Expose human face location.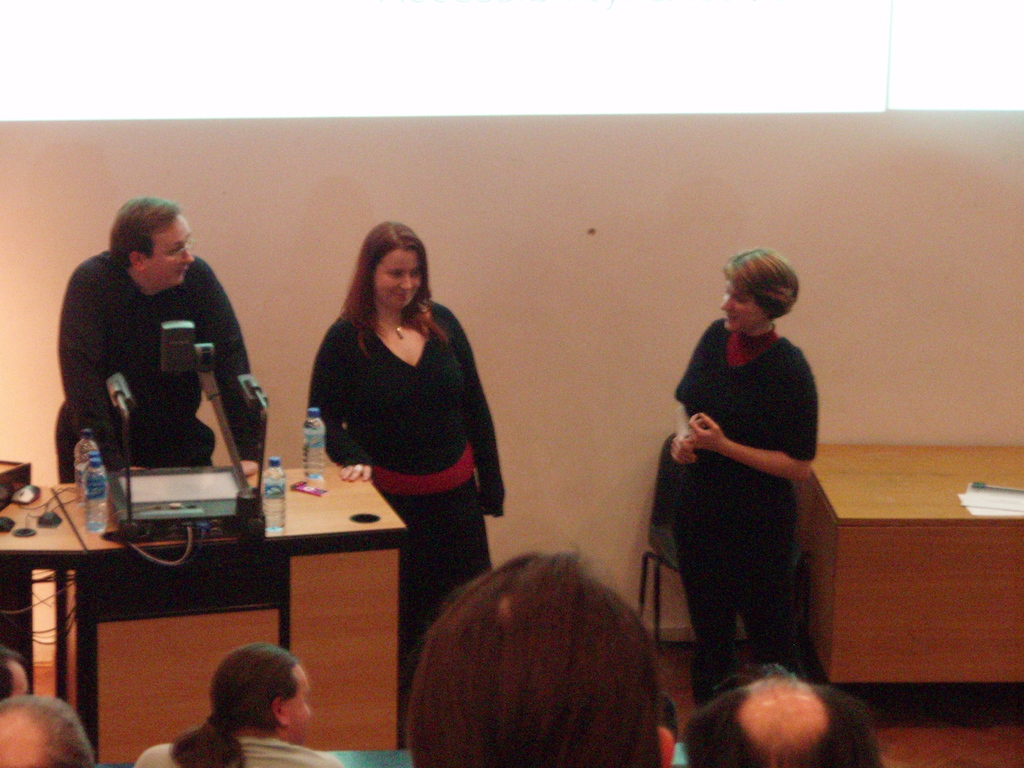
Exposed at 719 277 761 334.
